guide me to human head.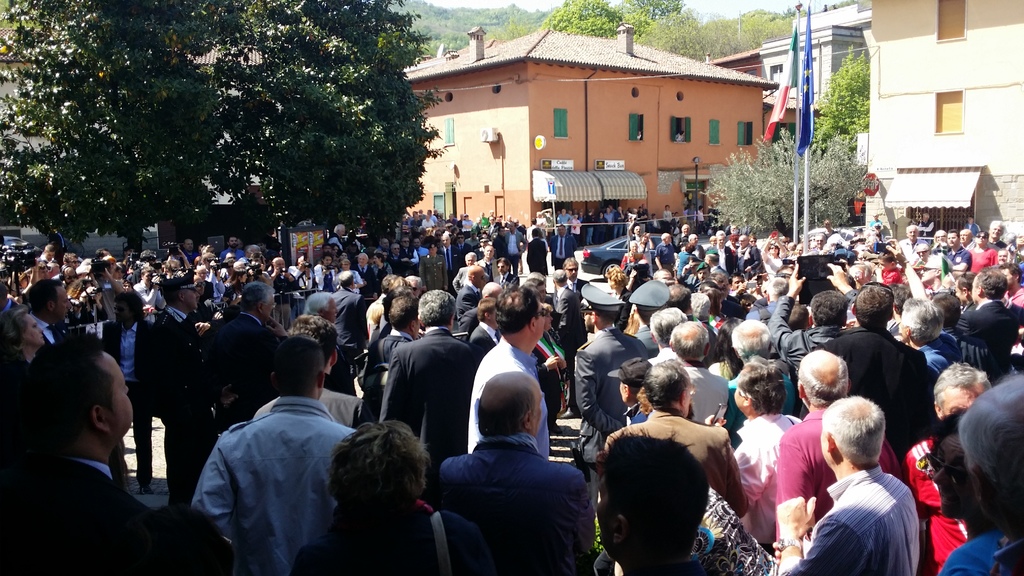
Guidance: region(527, 269, 544, 282).
